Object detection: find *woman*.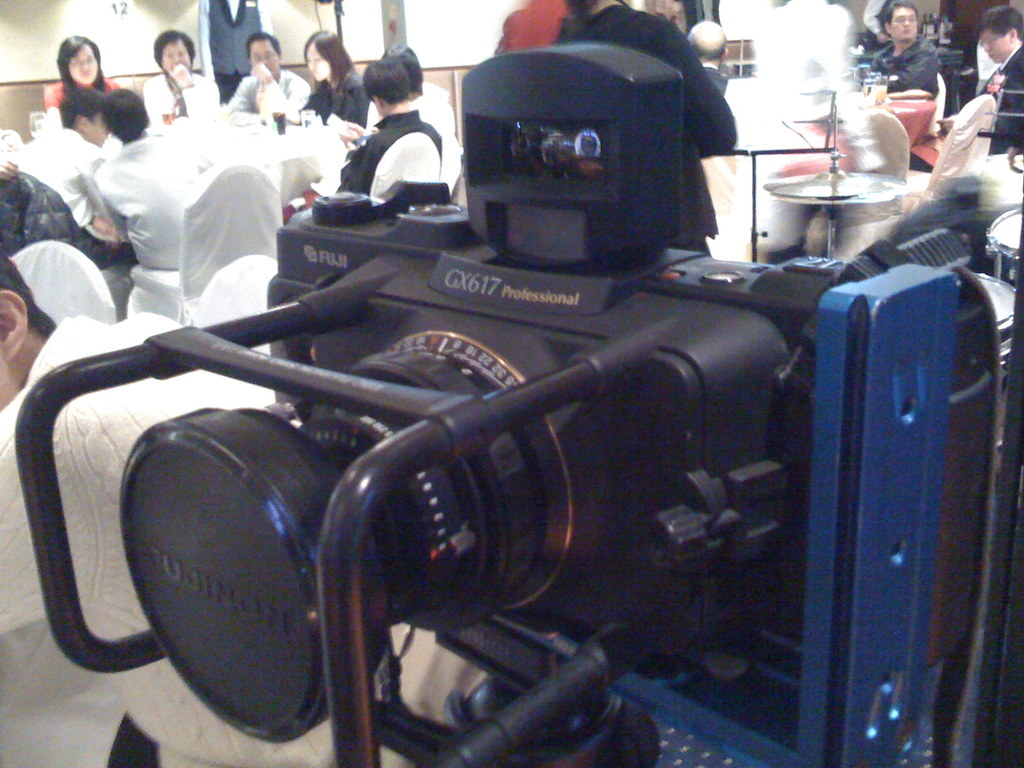
46:27:115:109.
